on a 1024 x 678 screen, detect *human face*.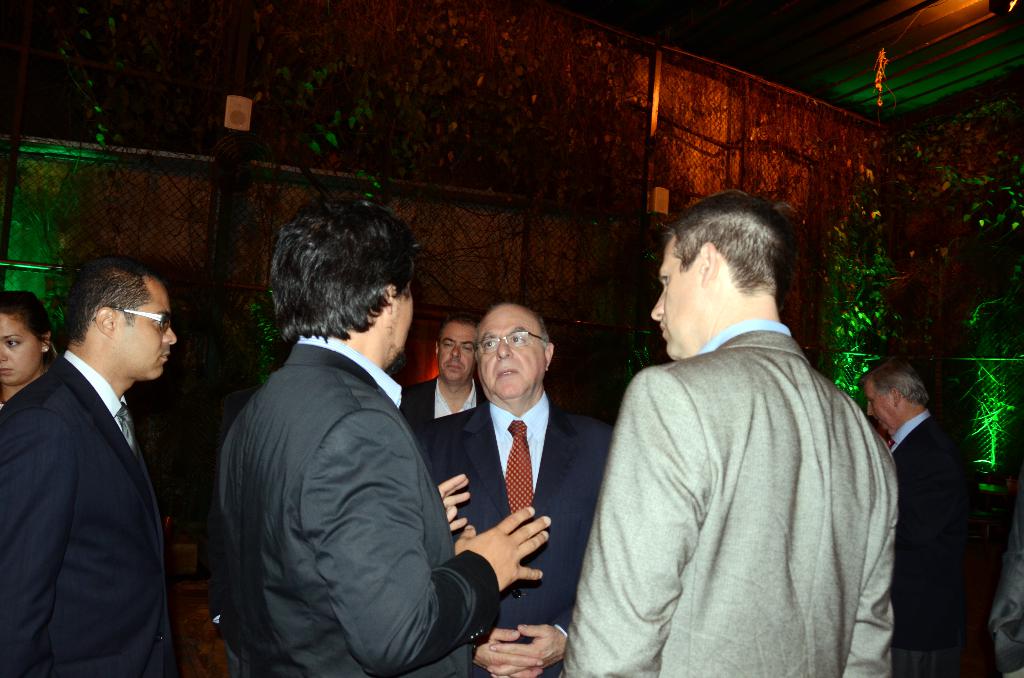
[436,326,468,377].
